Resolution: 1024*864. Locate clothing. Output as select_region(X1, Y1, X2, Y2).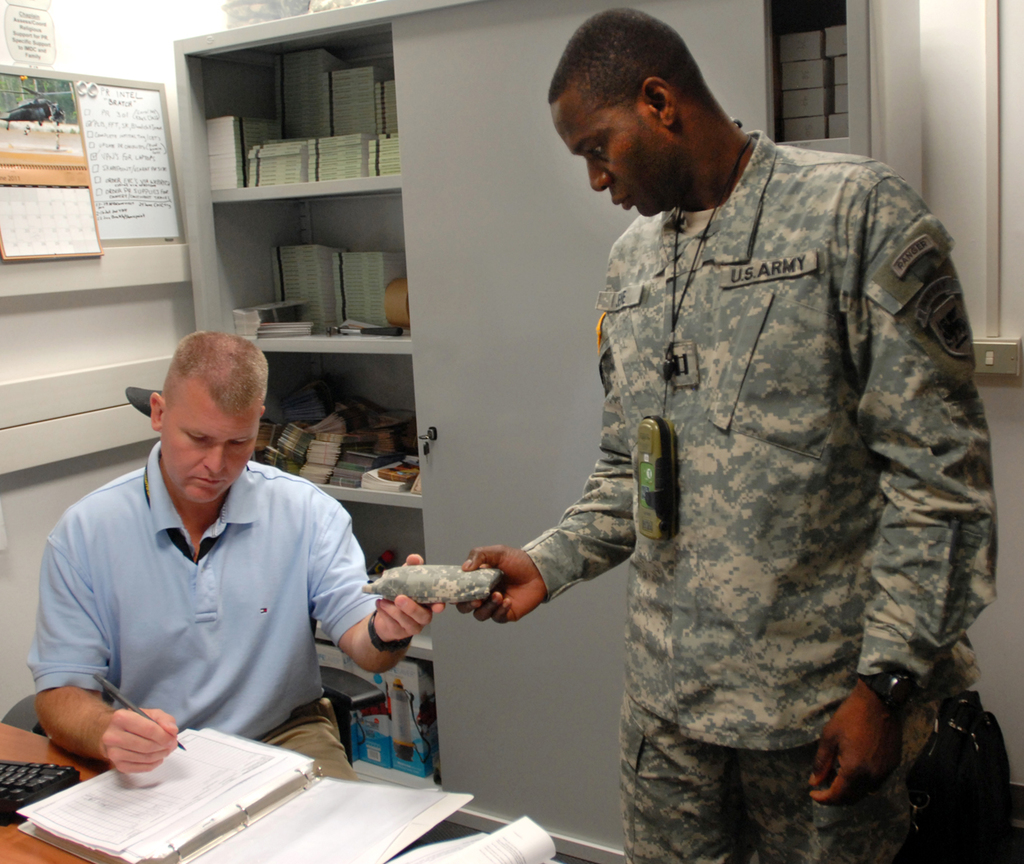
select_region(490, 109, 989, 807).
